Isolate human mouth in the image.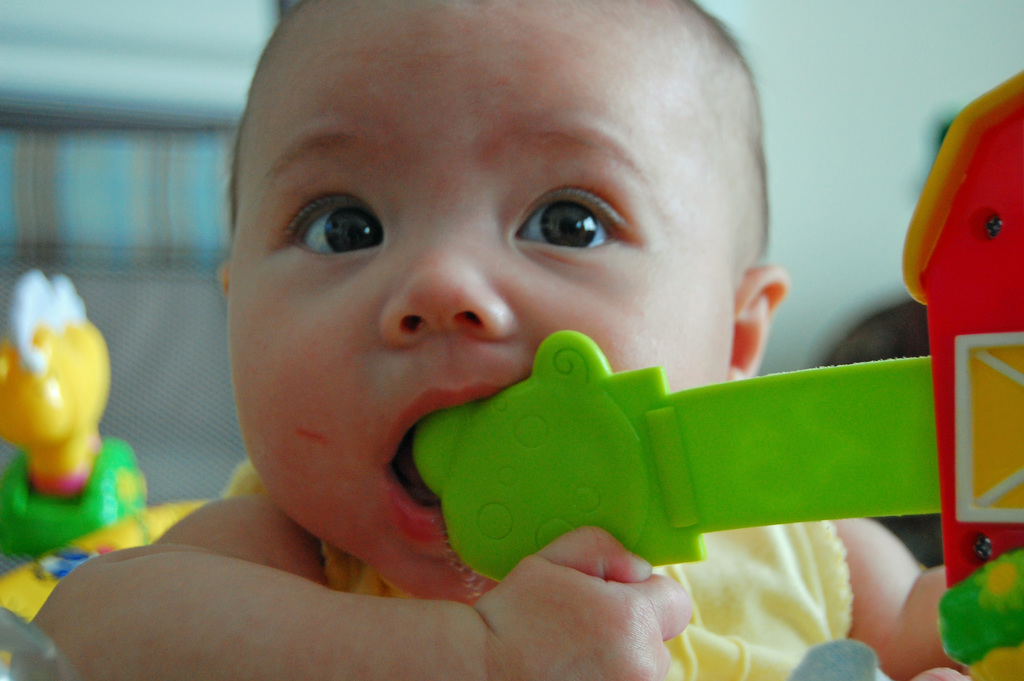
Isolated region: [x1=378, y1=378, x2=499, y2=550].
